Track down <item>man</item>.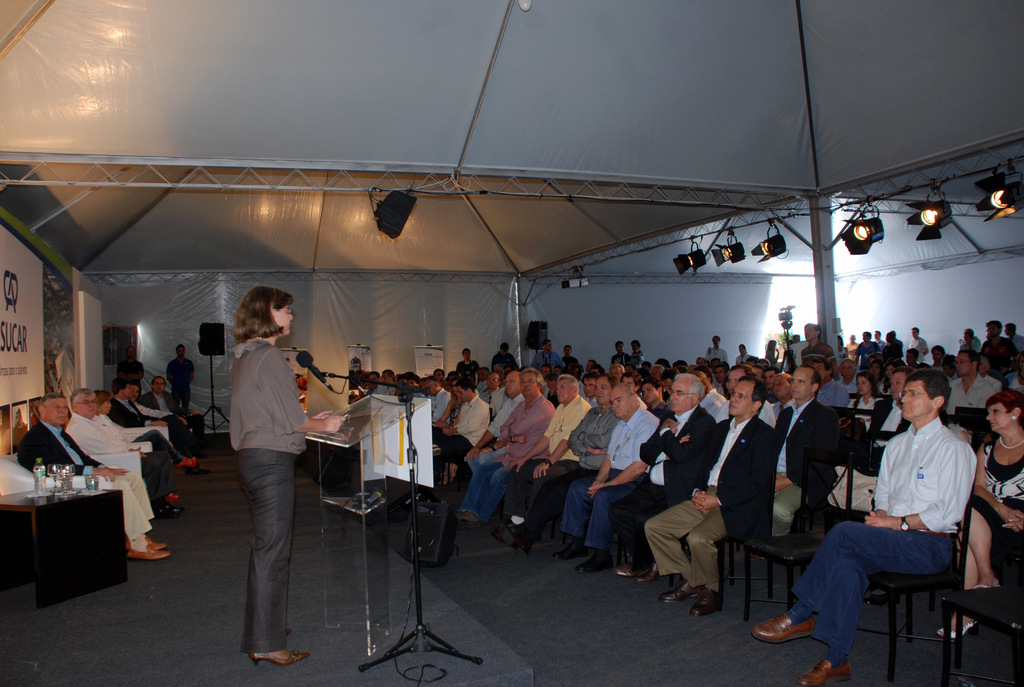
Tracked to select_region(630, 340, 643, 369).
